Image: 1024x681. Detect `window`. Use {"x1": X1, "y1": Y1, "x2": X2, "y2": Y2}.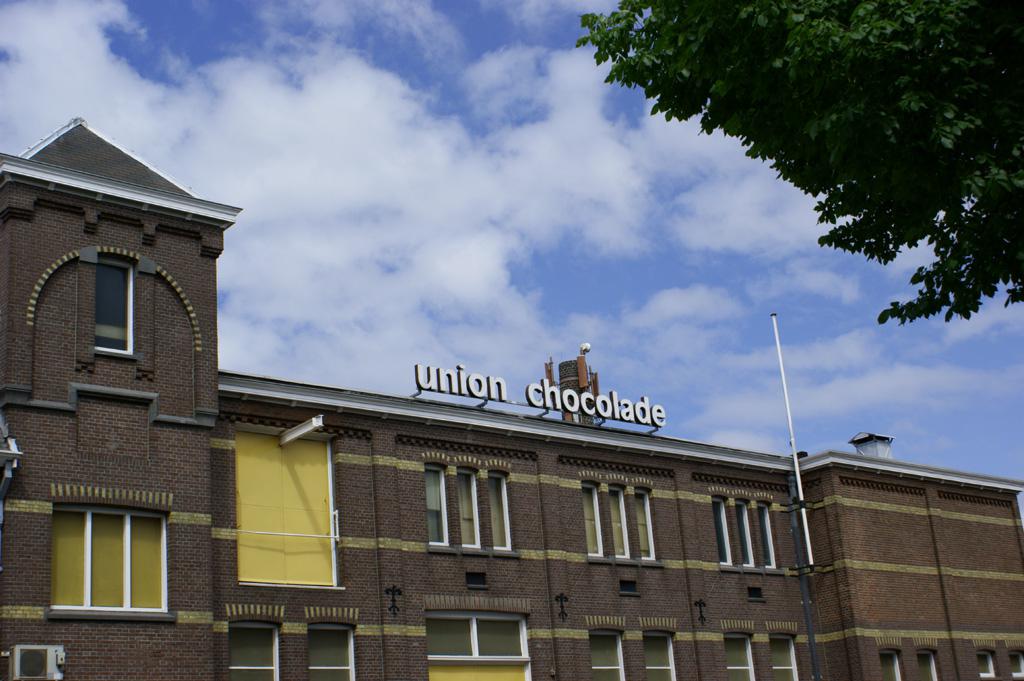
{"x1": 912, "y1": 652, "x2": 938, "y2": 680}.
